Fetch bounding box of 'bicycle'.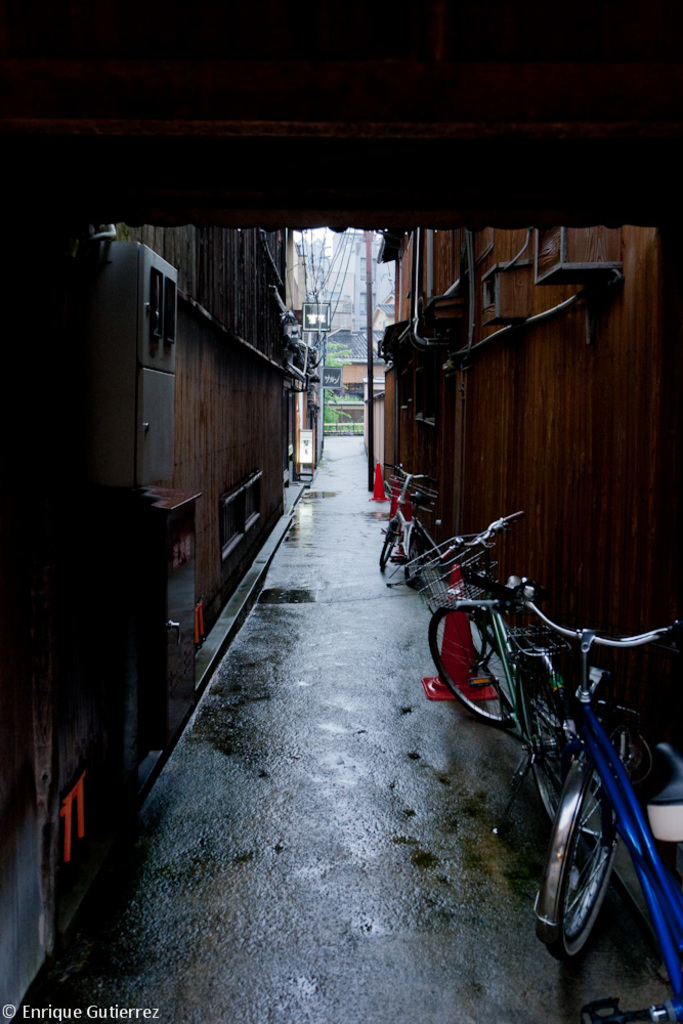
Bbox: locate(380, 460, 444, 582).
